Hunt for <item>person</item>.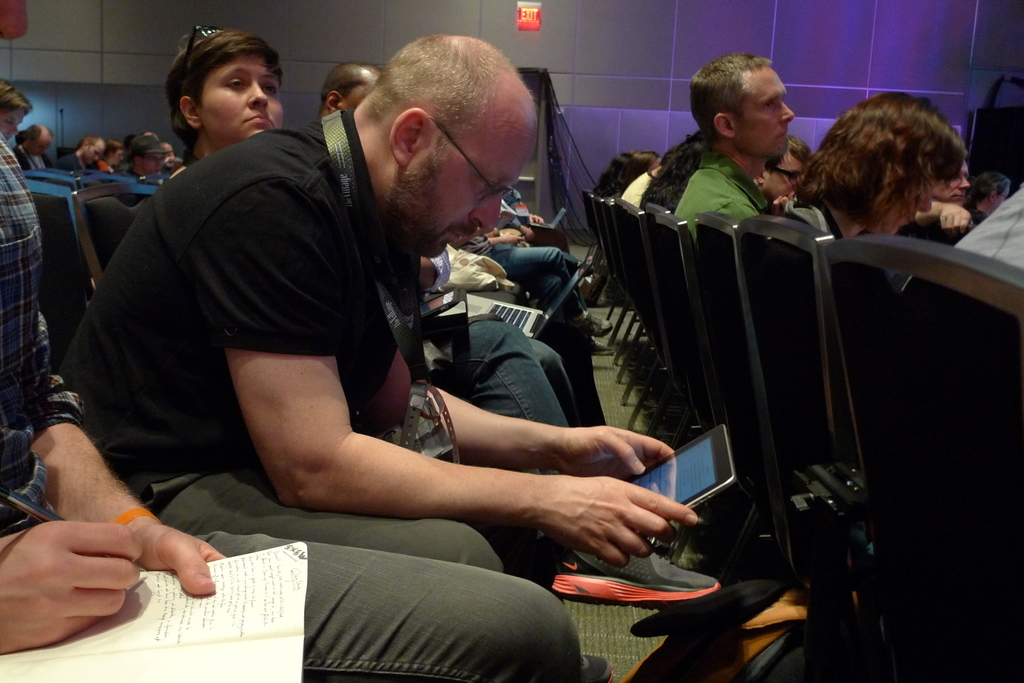
Hunted down at 0:0:582:682.
